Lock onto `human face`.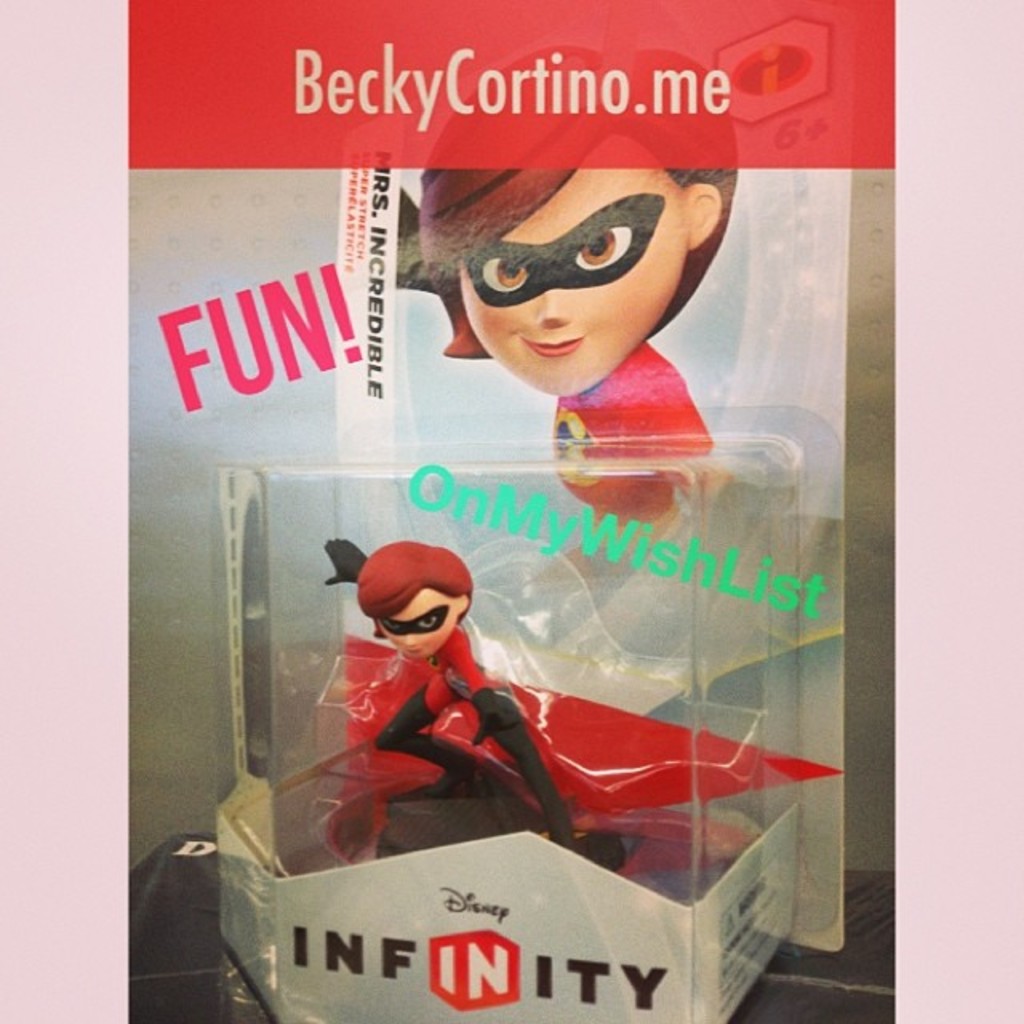
Locked: region(454, 134, 685, 395).
